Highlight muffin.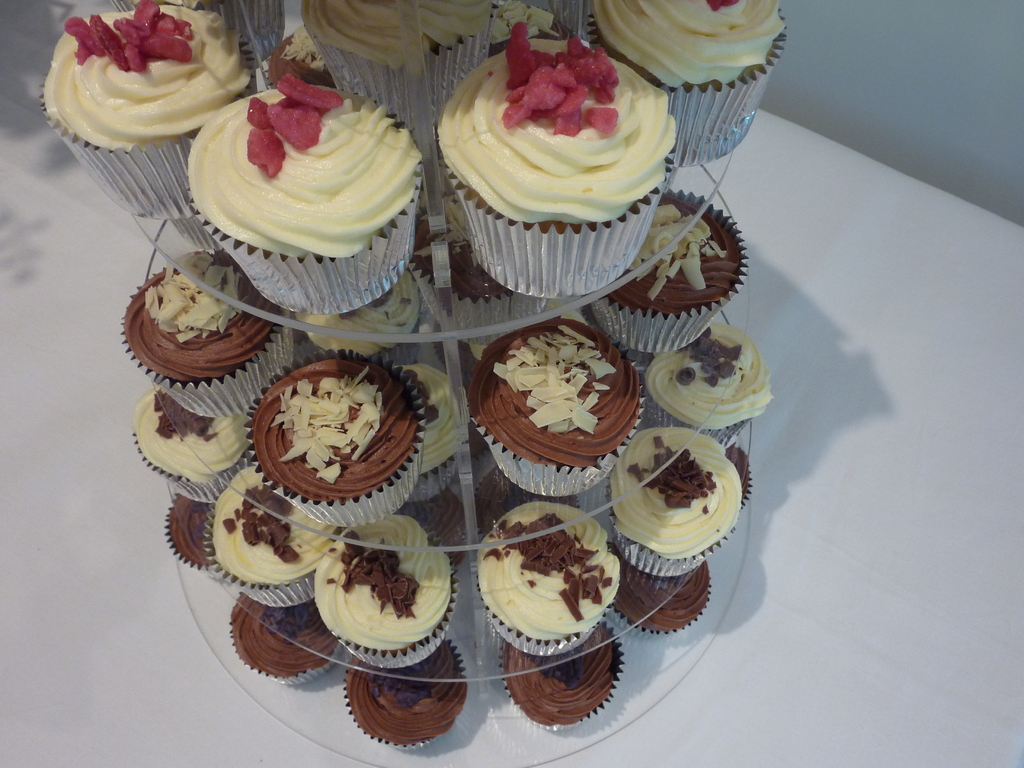
Highlighted region: left=223, top=587, right=341, bottom=686.
